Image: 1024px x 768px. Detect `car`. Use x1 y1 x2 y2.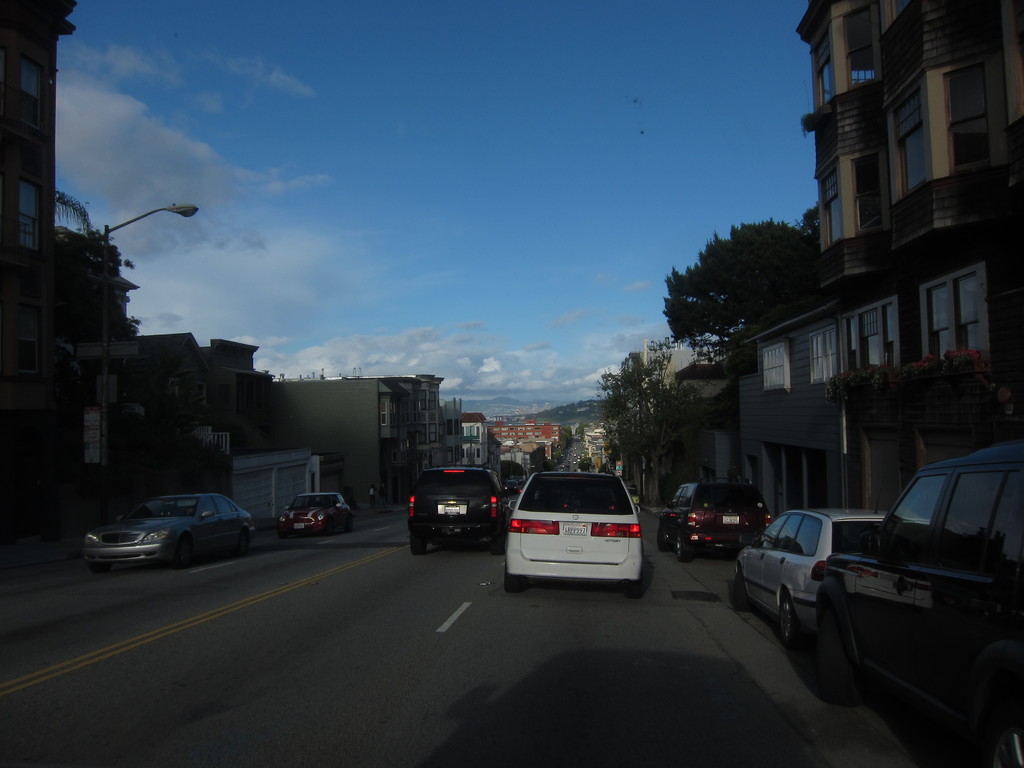
815 440 1023 767.
